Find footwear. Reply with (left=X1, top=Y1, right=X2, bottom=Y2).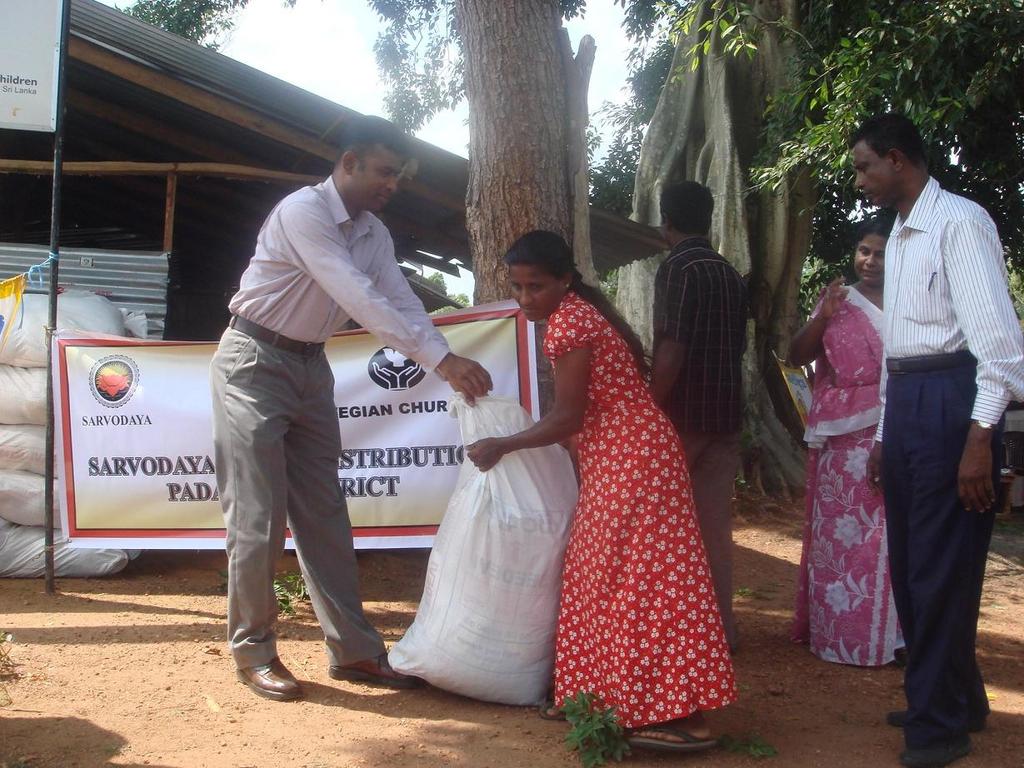
(left=892, top=726, right=974, bottom=767).
